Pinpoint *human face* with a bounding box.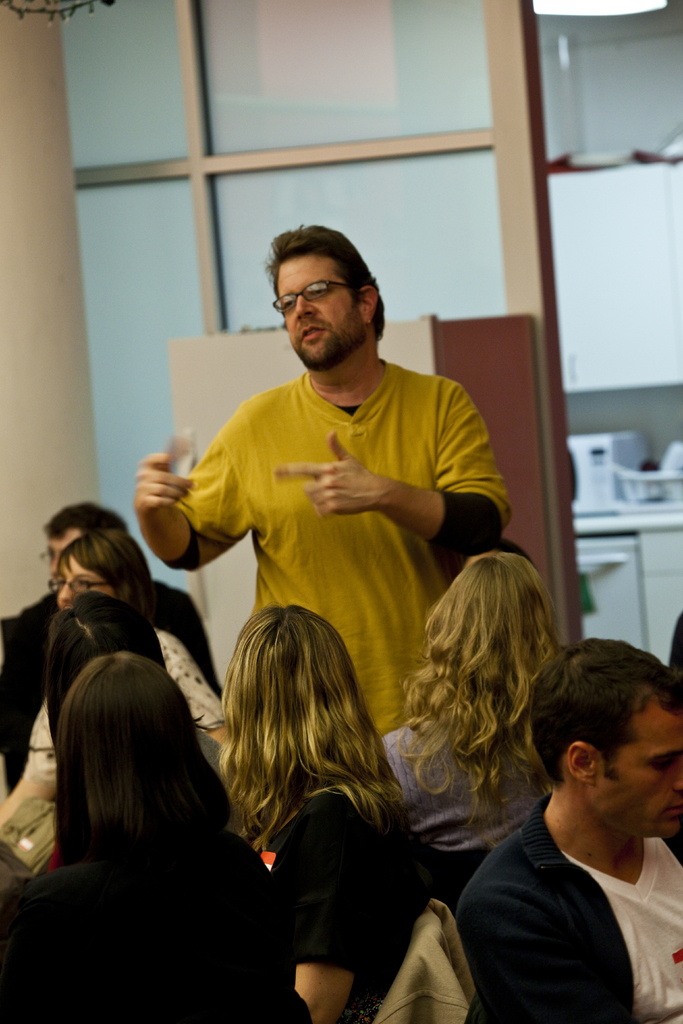
pyautogui.locateOnScreen(598, 696, 682, 825).
